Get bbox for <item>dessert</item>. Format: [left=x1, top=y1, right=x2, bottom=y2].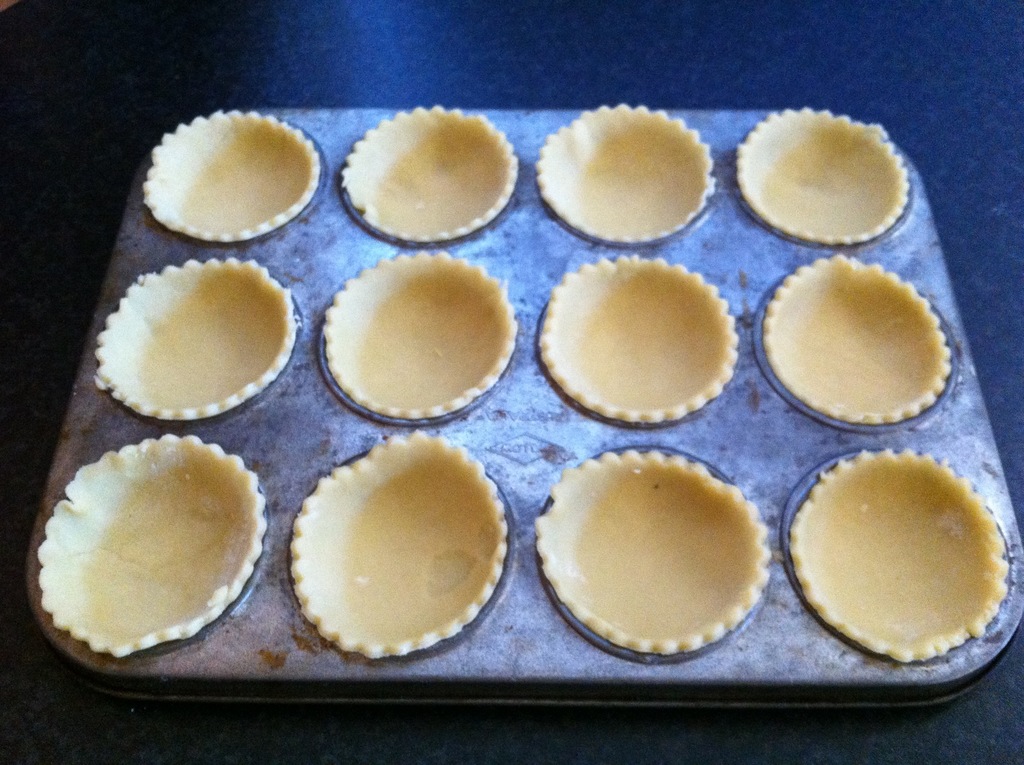
[left=732, top=108, right=906, bottom=239].
